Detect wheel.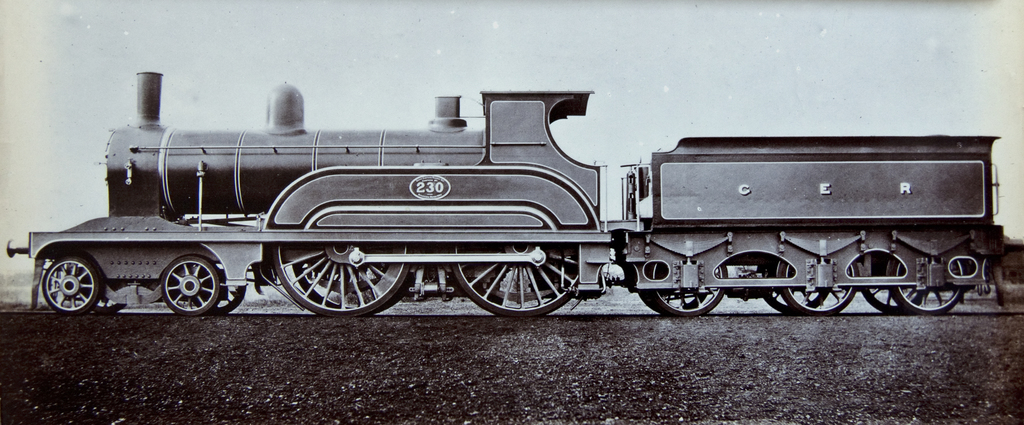
Detected at {"left": 758, "top": 265, "right": 832, "bottom": 315}.
